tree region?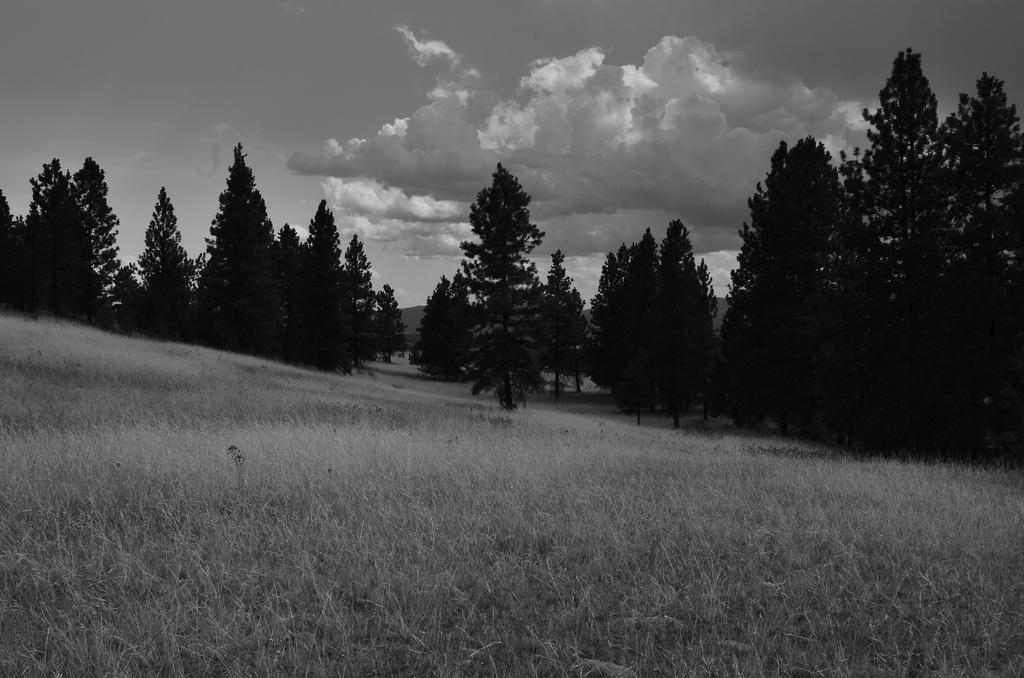
(left=371, top=279, right=408, bottom=365)
